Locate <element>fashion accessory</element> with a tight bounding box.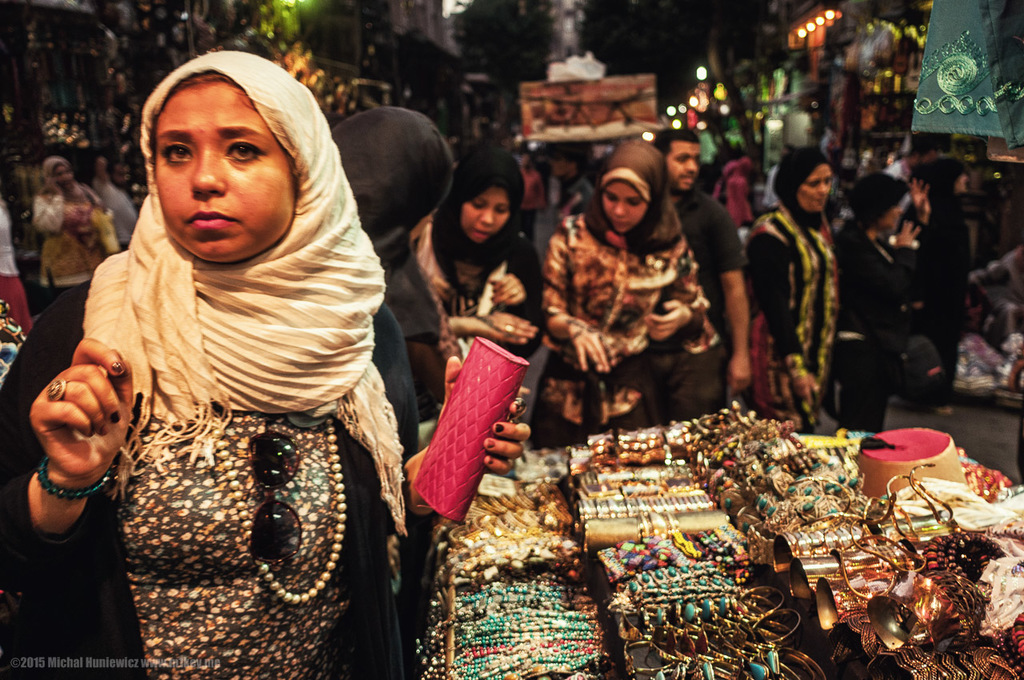
pyautogui.locateOnScreen(409, 336, 529, 522).
